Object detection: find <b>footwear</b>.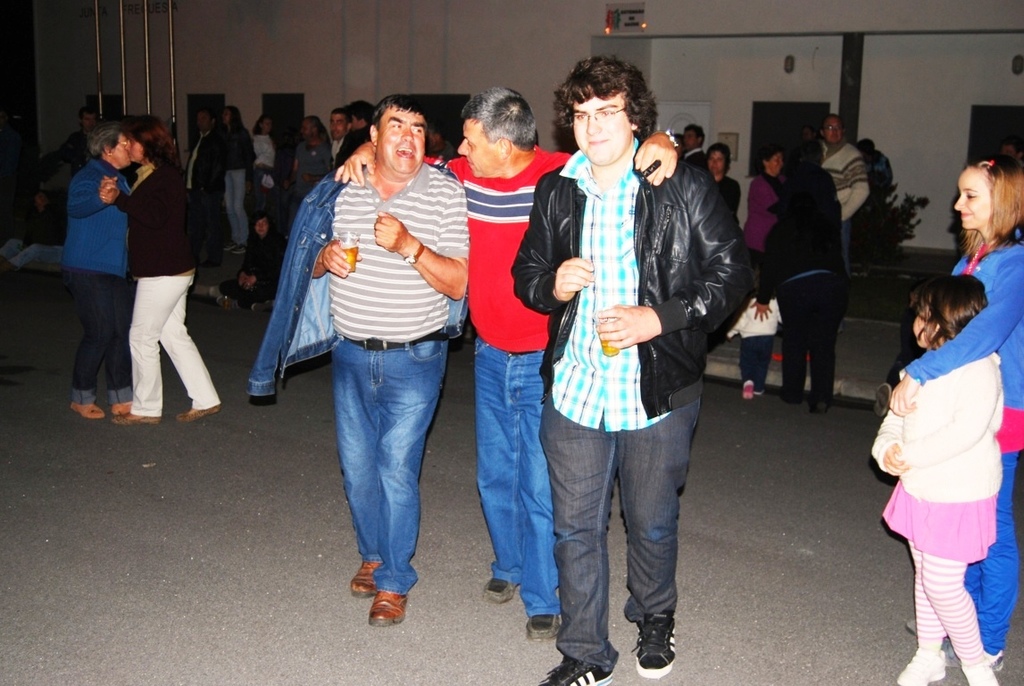
176:406:216:425.
